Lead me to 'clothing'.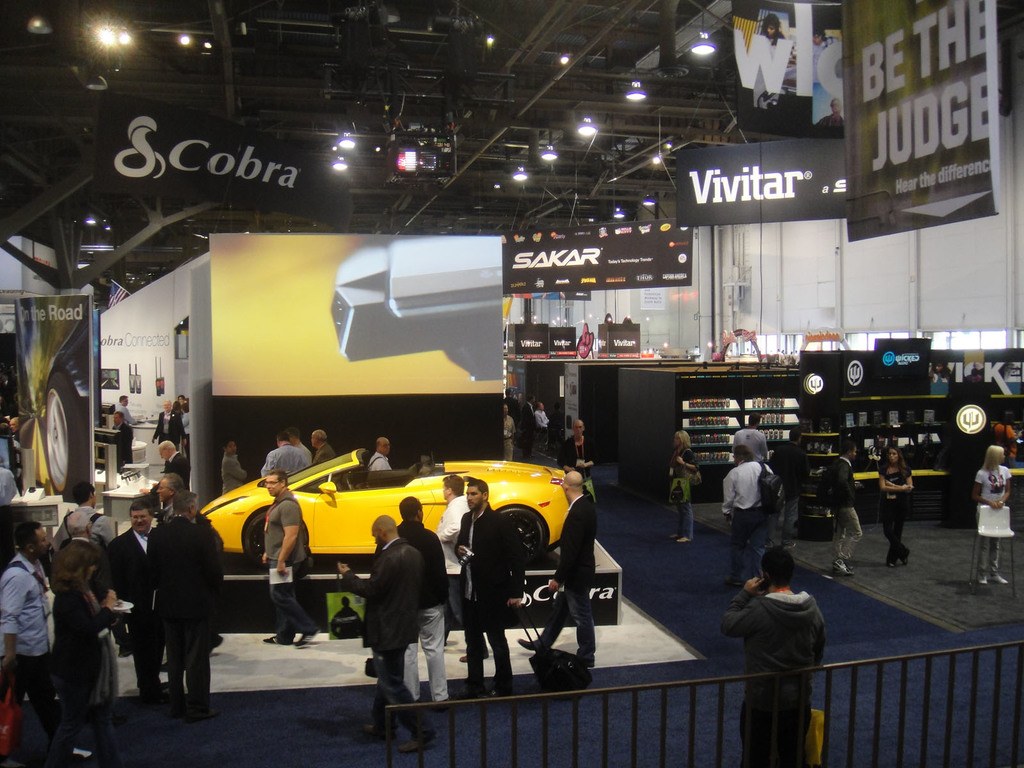
Lead to (166,442,195,467).
